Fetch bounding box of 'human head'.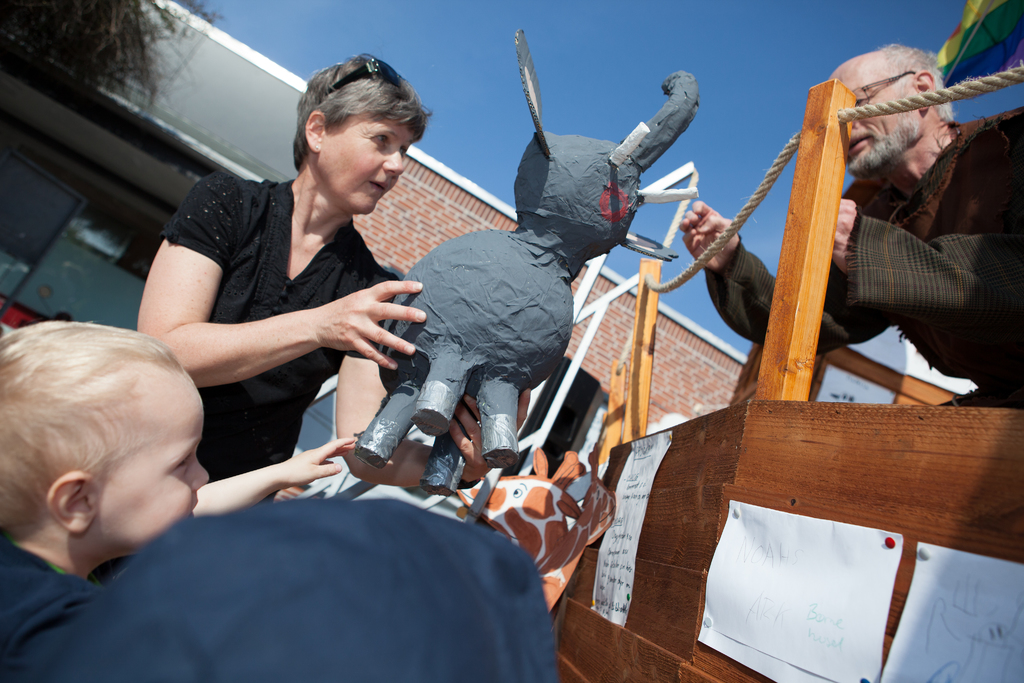
Bbox: left=833, top=43, right=948, bottom=173.
